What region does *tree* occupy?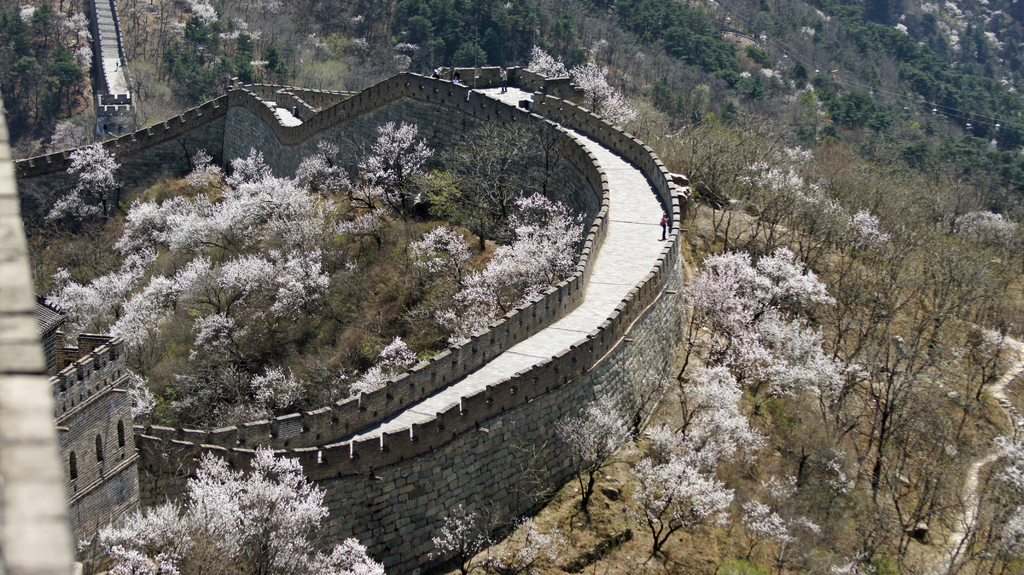
l=688, t=116, r=758, b=268.
